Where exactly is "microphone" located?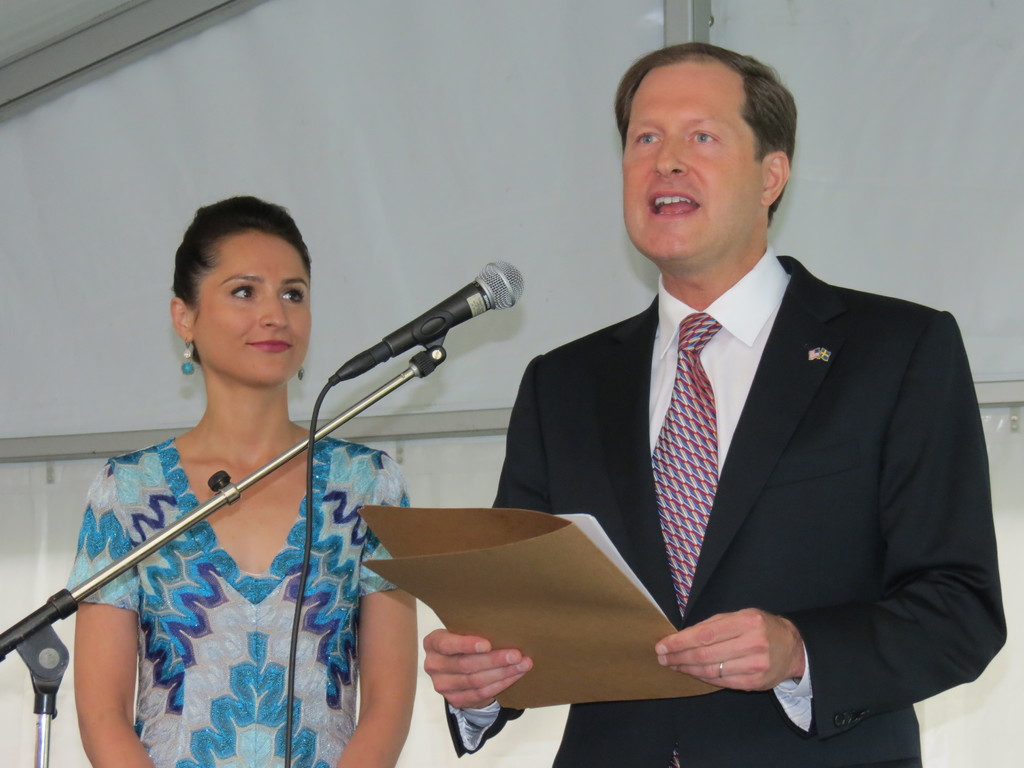
Its bounding box is locate(301, 266, 523, 432).
